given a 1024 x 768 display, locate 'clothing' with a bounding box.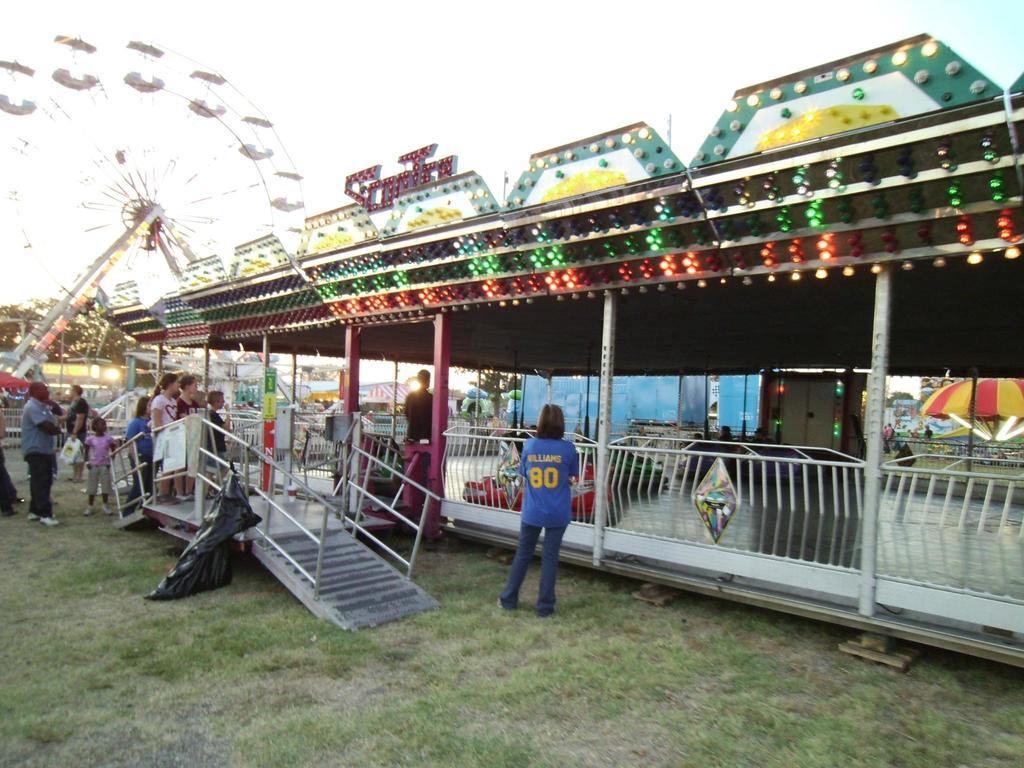
Located: select_region(200, 408, 227, 470).
